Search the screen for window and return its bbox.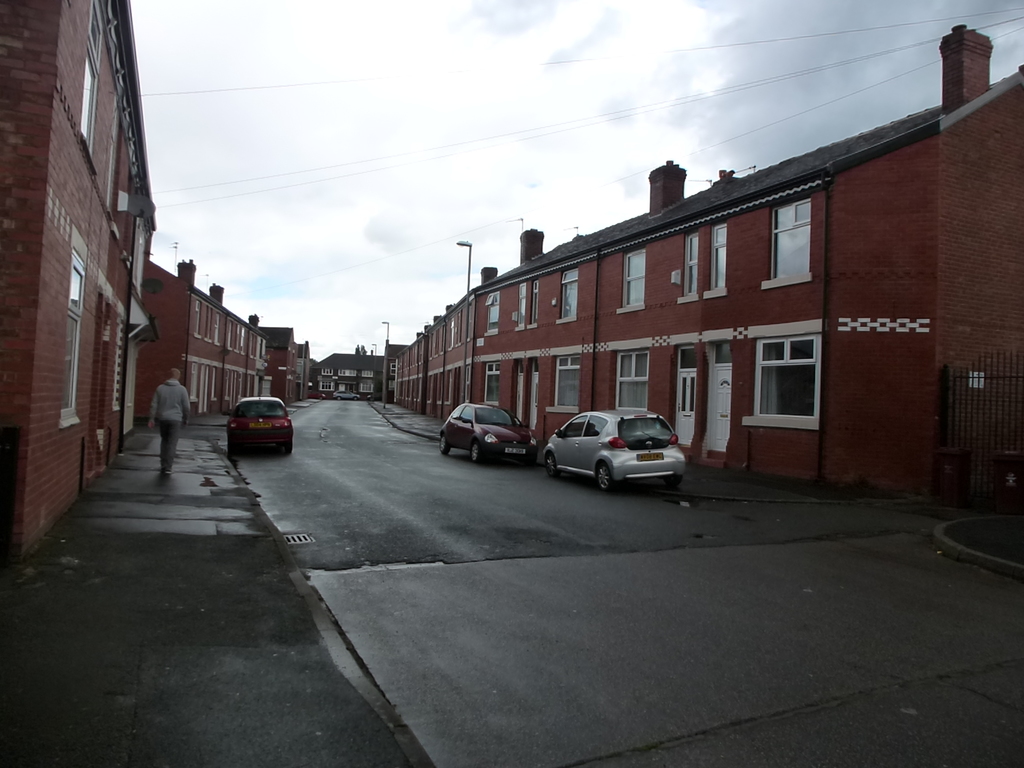
Found: (764,193,818,292).
